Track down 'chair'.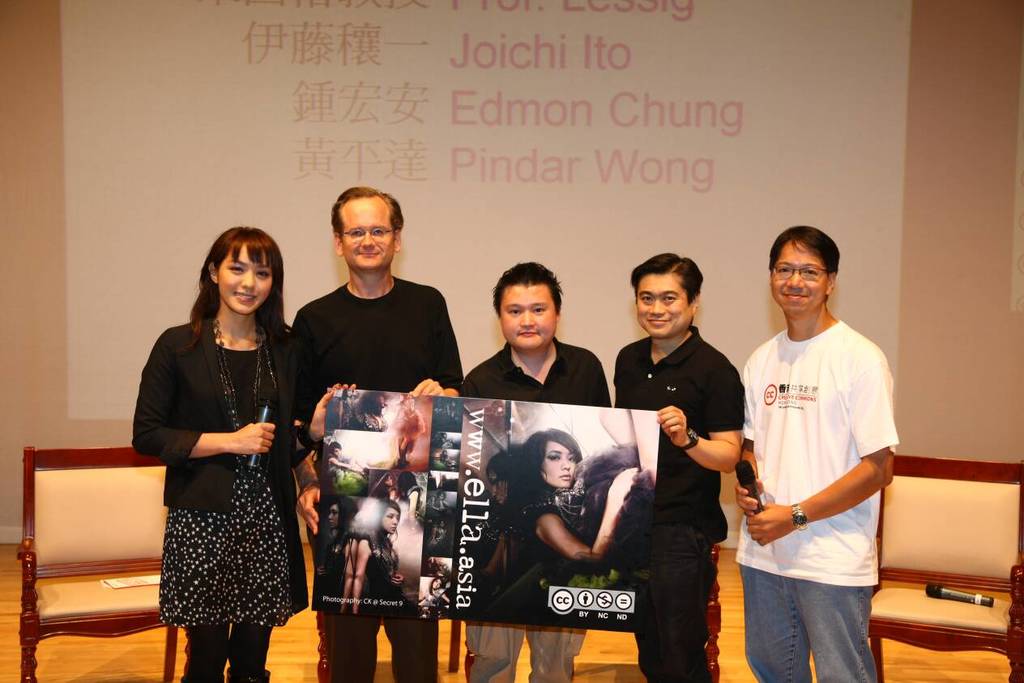
Tracked to 865:456:1023:682.
